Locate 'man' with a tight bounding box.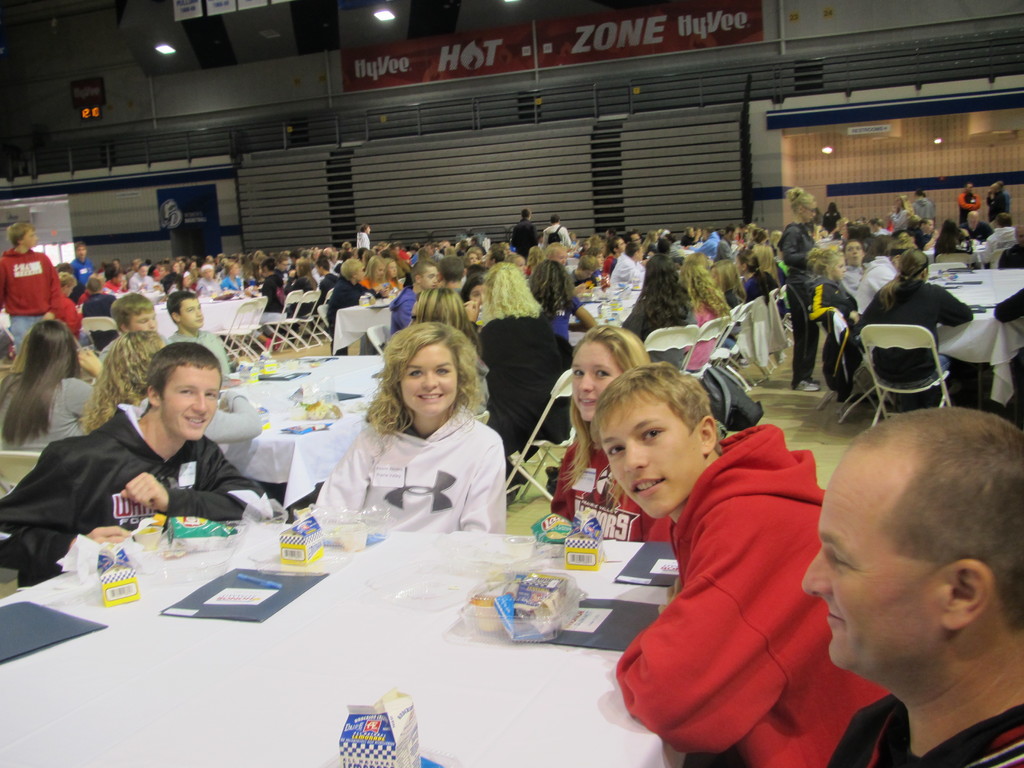
select_region(965, 209, 995, 242).
